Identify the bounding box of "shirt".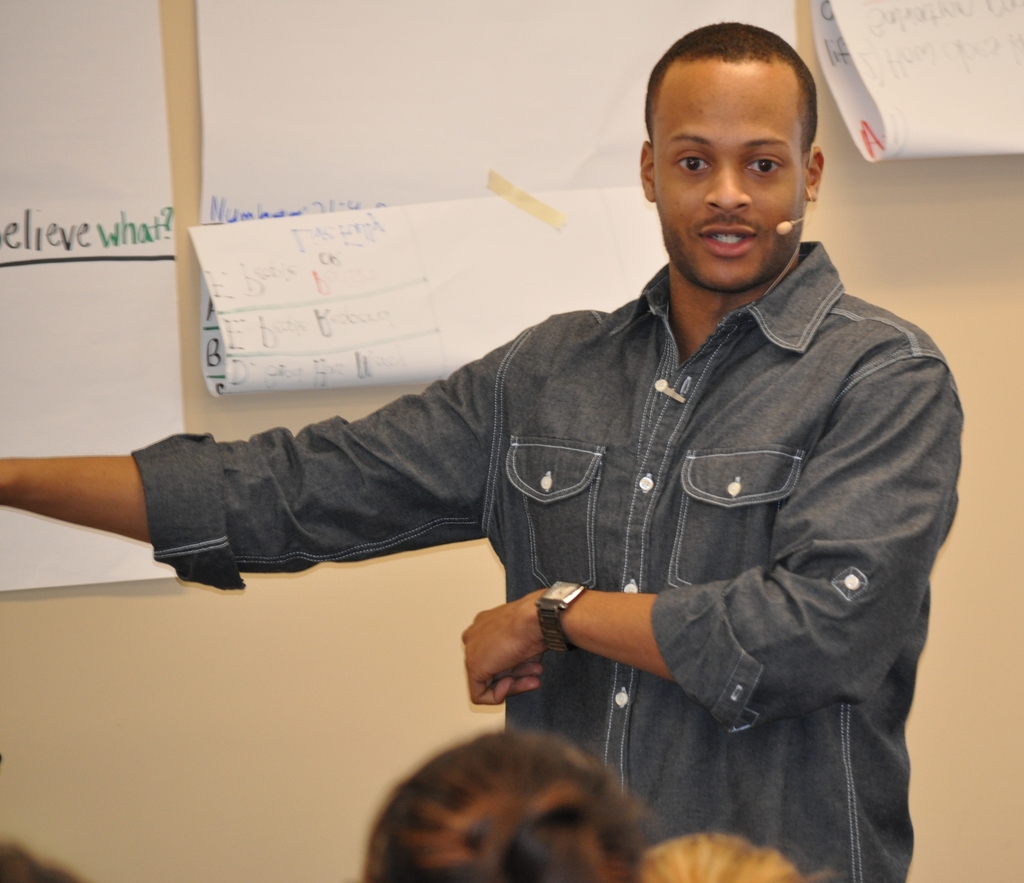
{"left": 125, "top": 234, "right": 968, "bottom": 882}.
